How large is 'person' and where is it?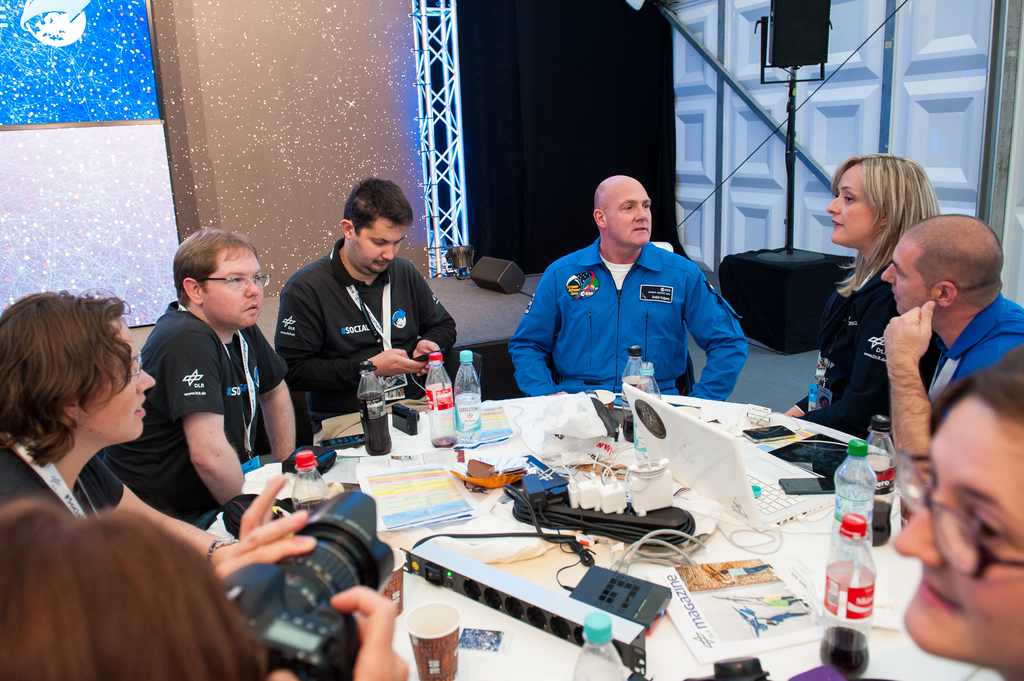
Bounding box: box(0, 294, 318, 574).
